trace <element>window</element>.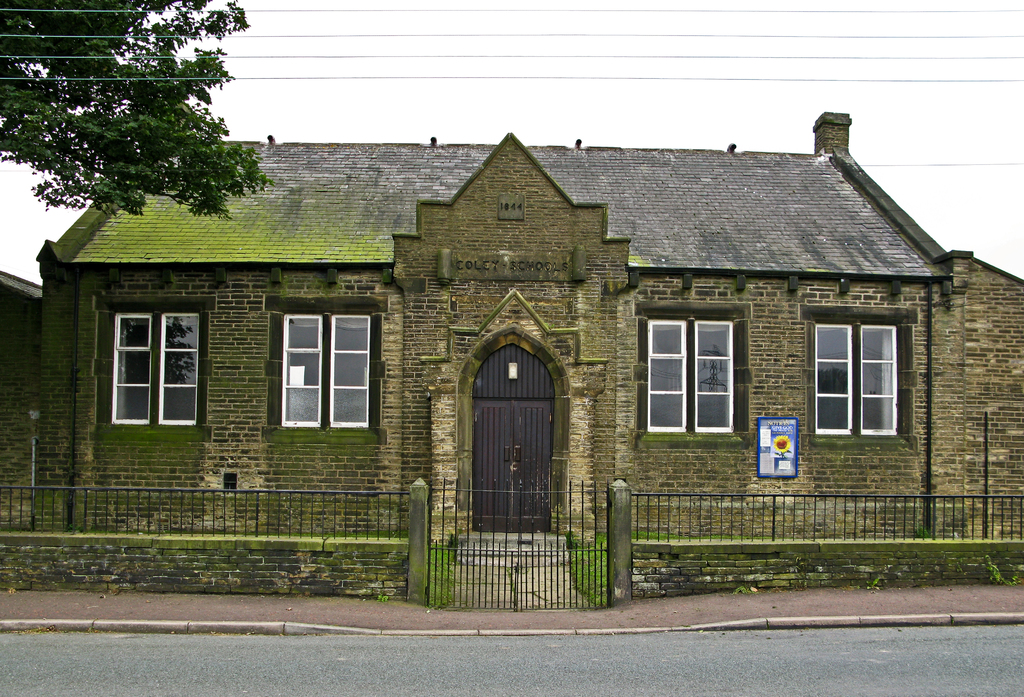
Traced to [643, 319, 735, 437].
